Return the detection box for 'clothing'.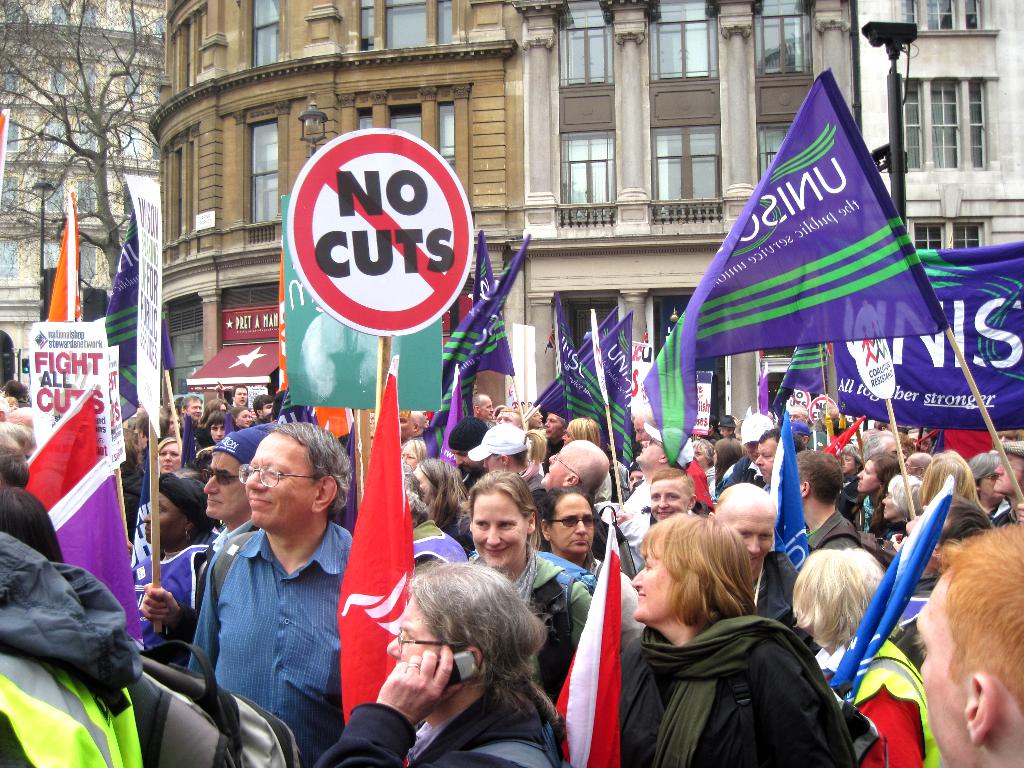
detection(813, 641, 946, 767).
